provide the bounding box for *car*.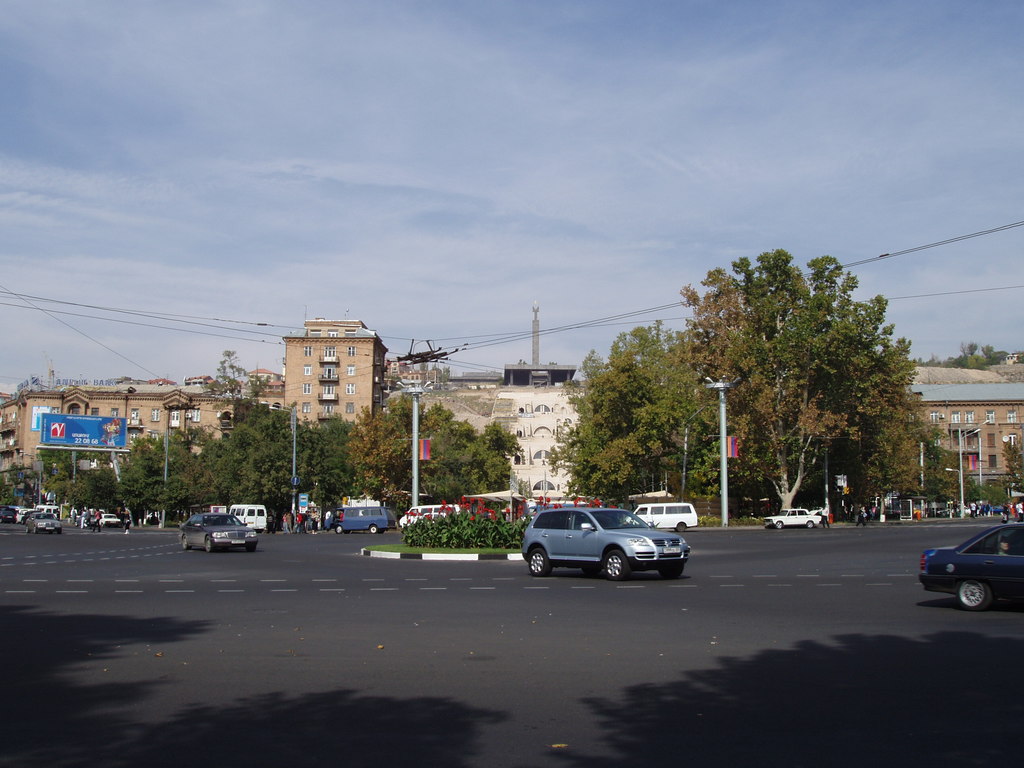
x1=182, y1=507, x2=262, y2=555.
